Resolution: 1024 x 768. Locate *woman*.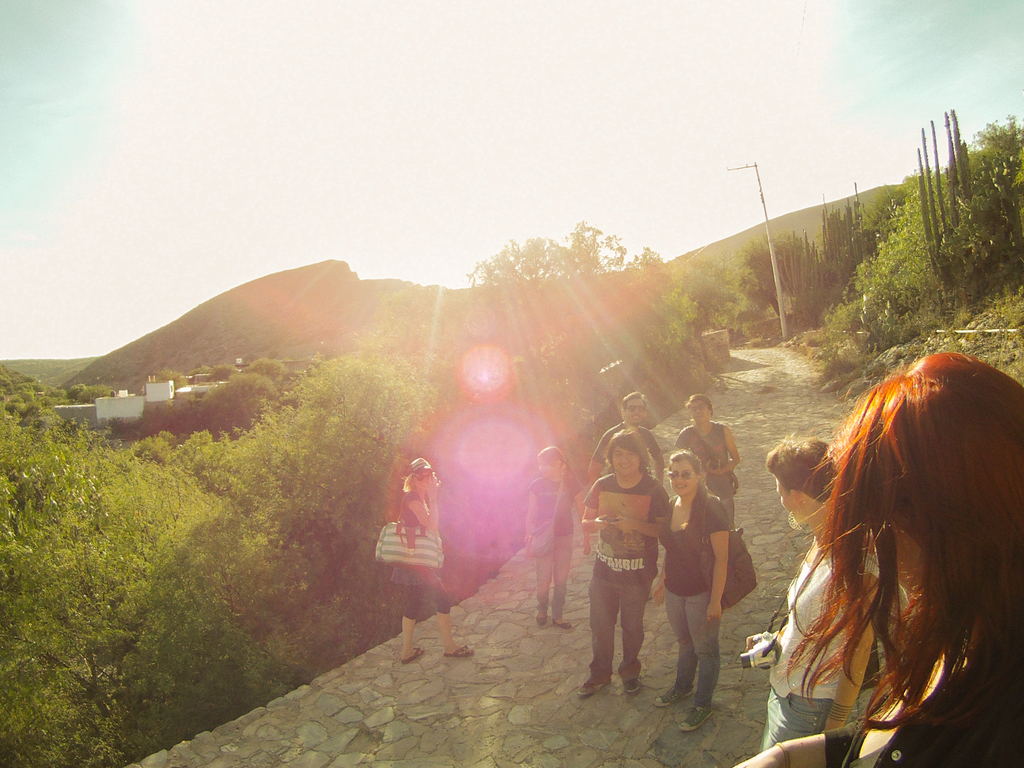
(652,449,732,733).
